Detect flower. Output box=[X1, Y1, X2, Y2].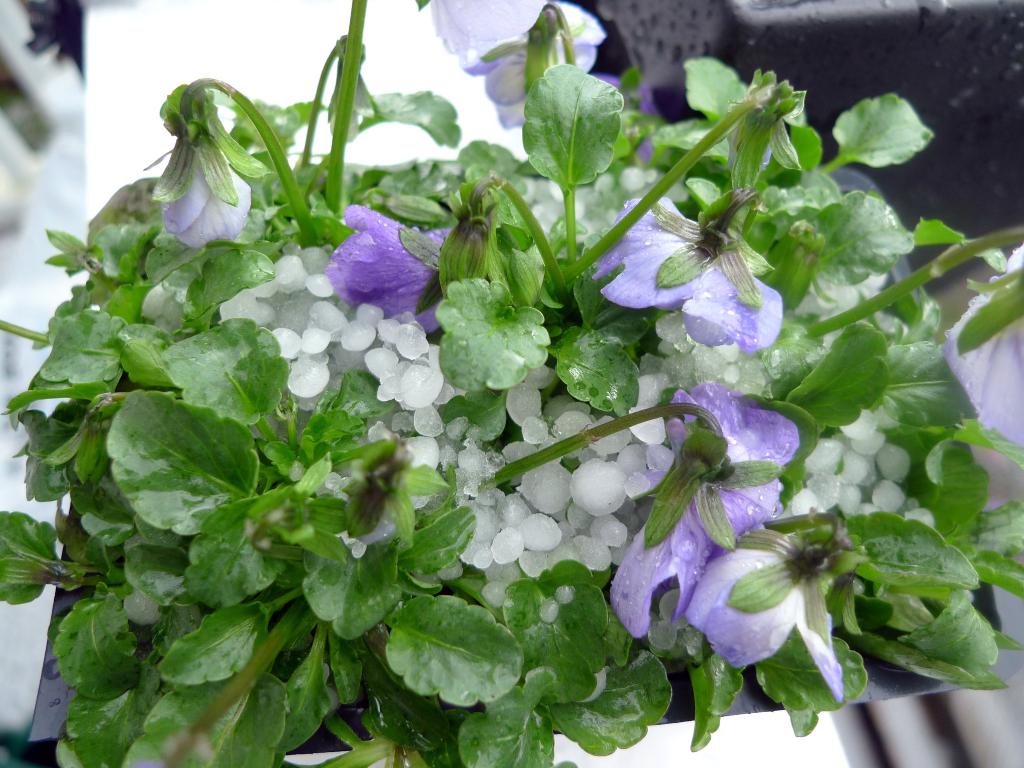
box=[686, 506, 888, 690].
